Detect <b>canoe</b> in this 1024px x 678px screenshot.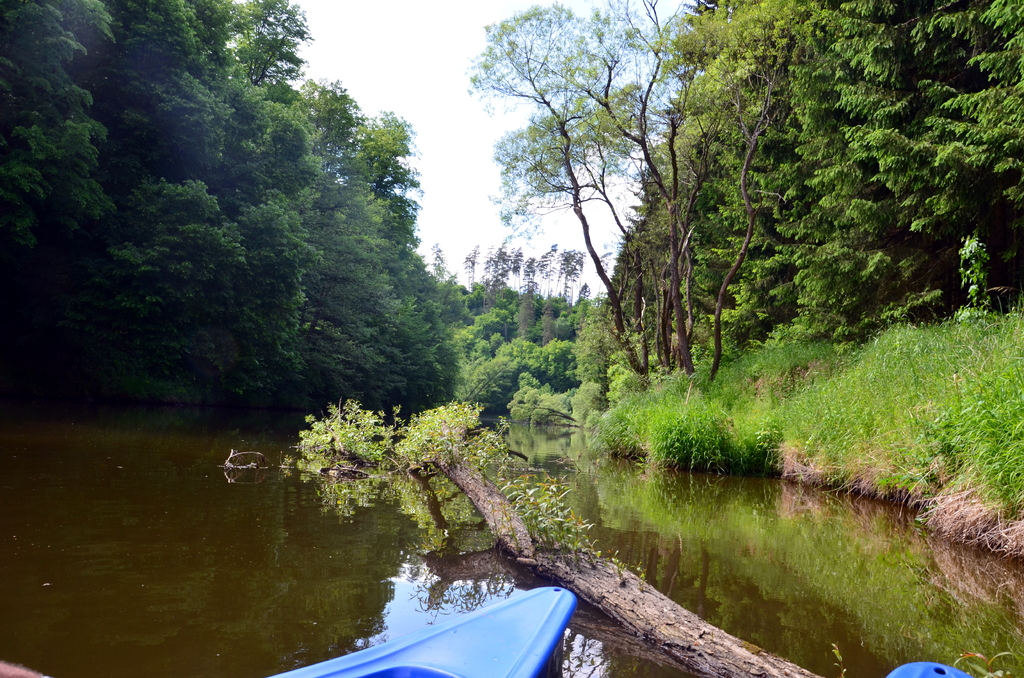
Detection: bbox=(241, 582, 567, 677).
